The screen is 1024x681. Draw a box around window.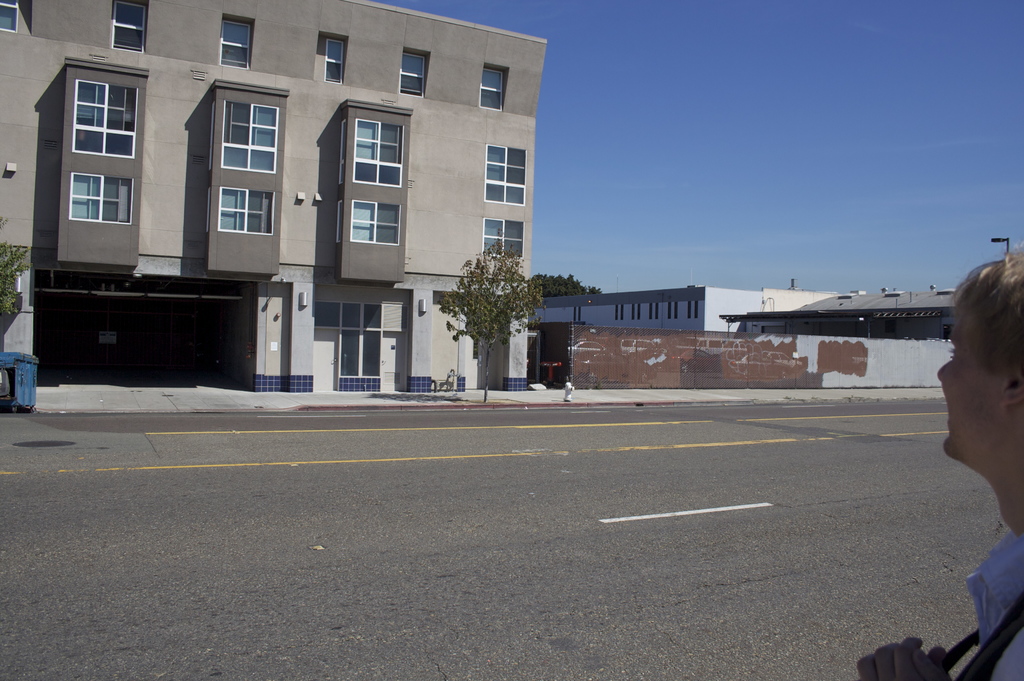
(x1=341, y1=303, x2=383, y2=393).
